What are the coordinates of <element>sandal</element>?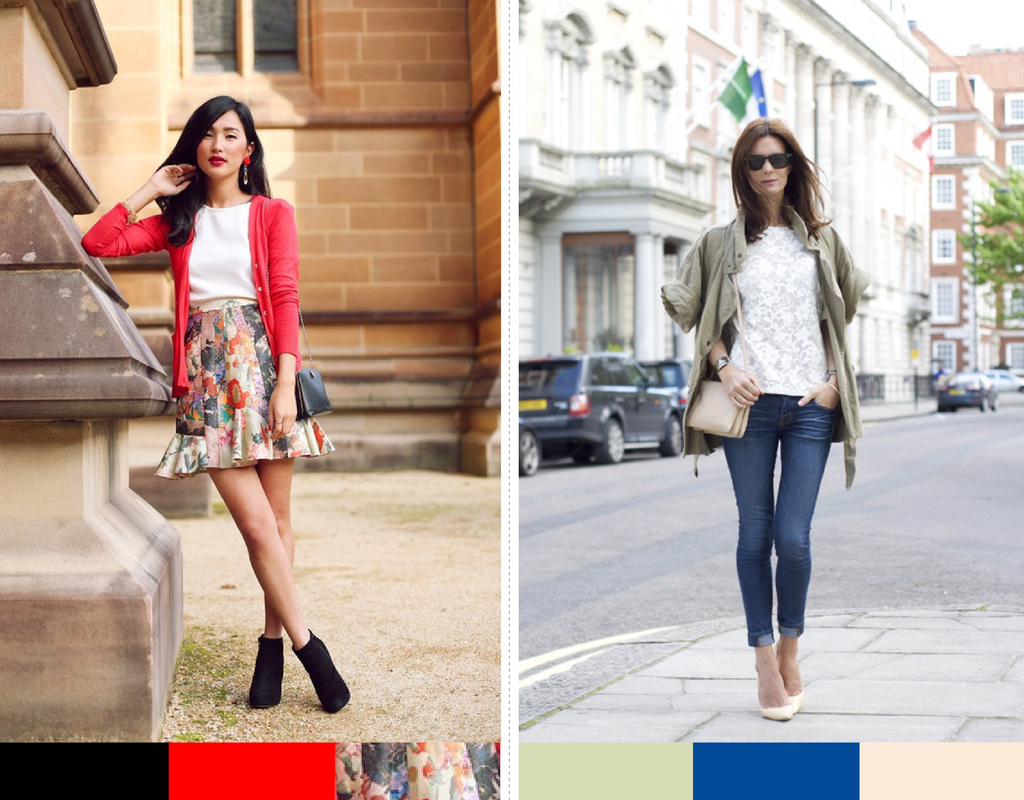
x1=225 y1=619 x2=332 y2=706.
